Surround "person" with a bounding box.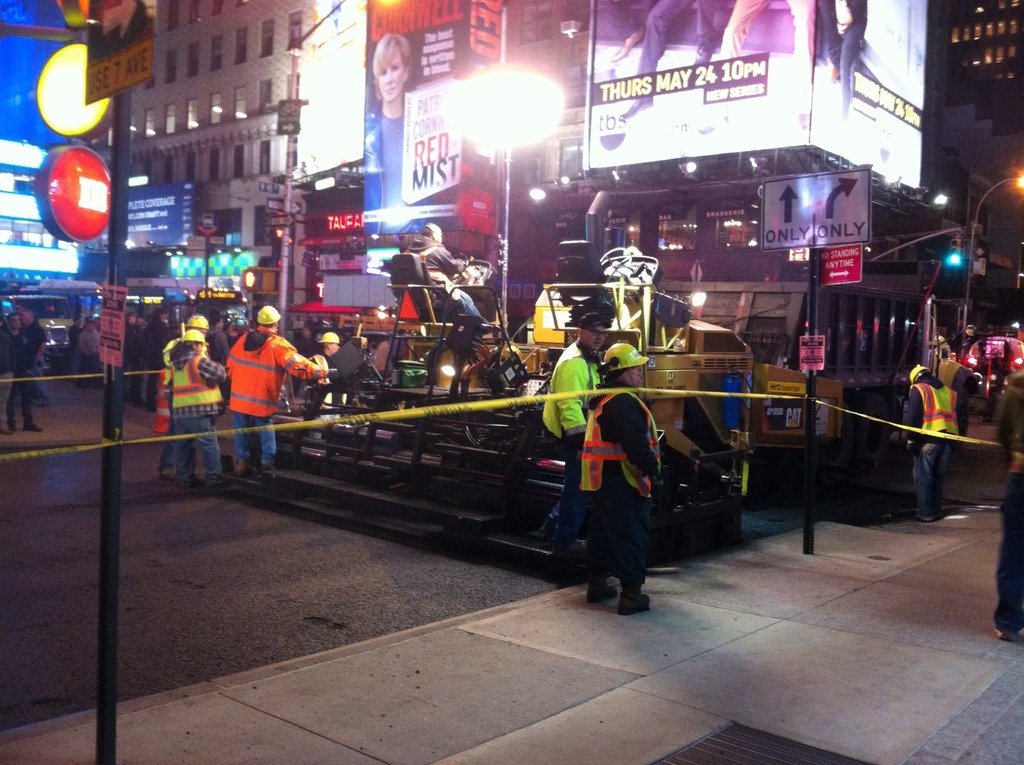
<box>578,340,666,613</box>.
